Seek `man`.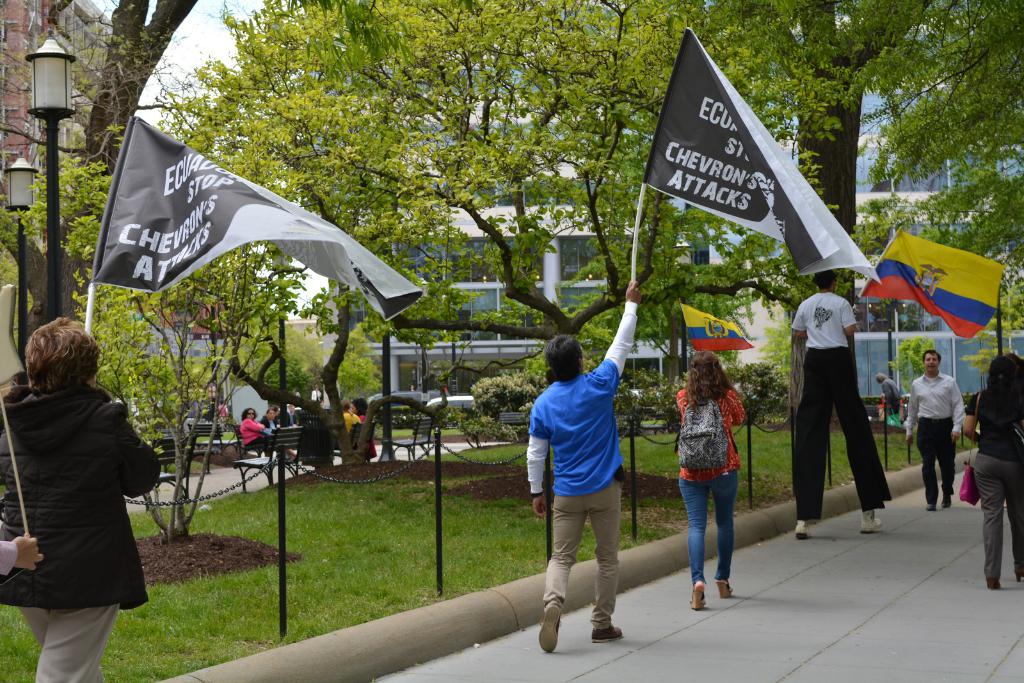
{"x1": 902, "y1": 350, "x2": 968, "y2": 508}.
